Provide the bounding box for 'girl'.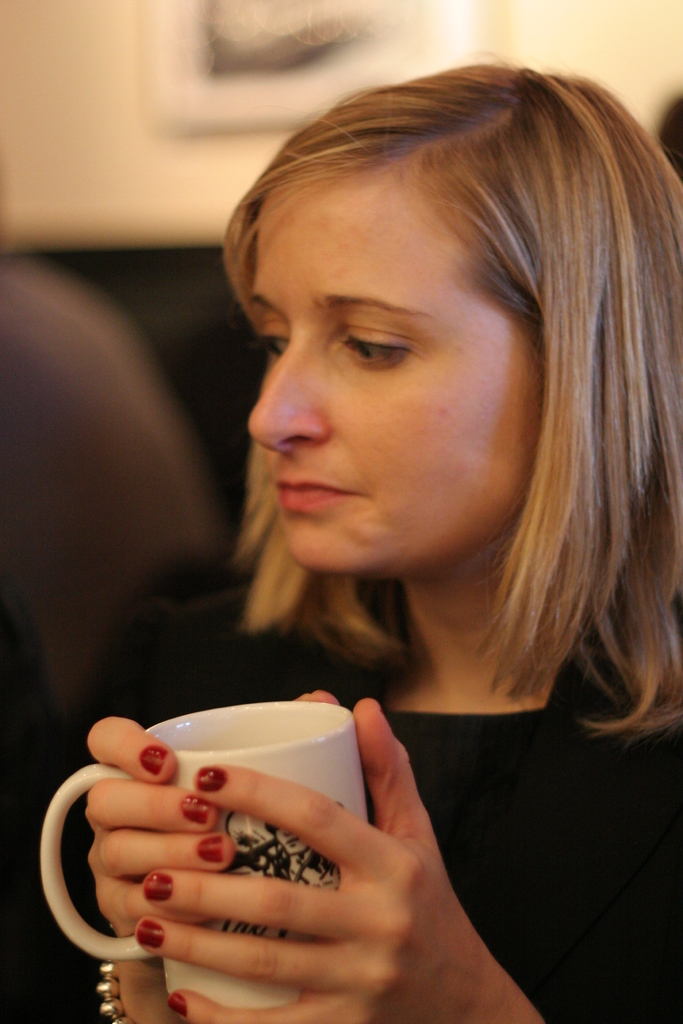
[85, 45, 682, 1023].
